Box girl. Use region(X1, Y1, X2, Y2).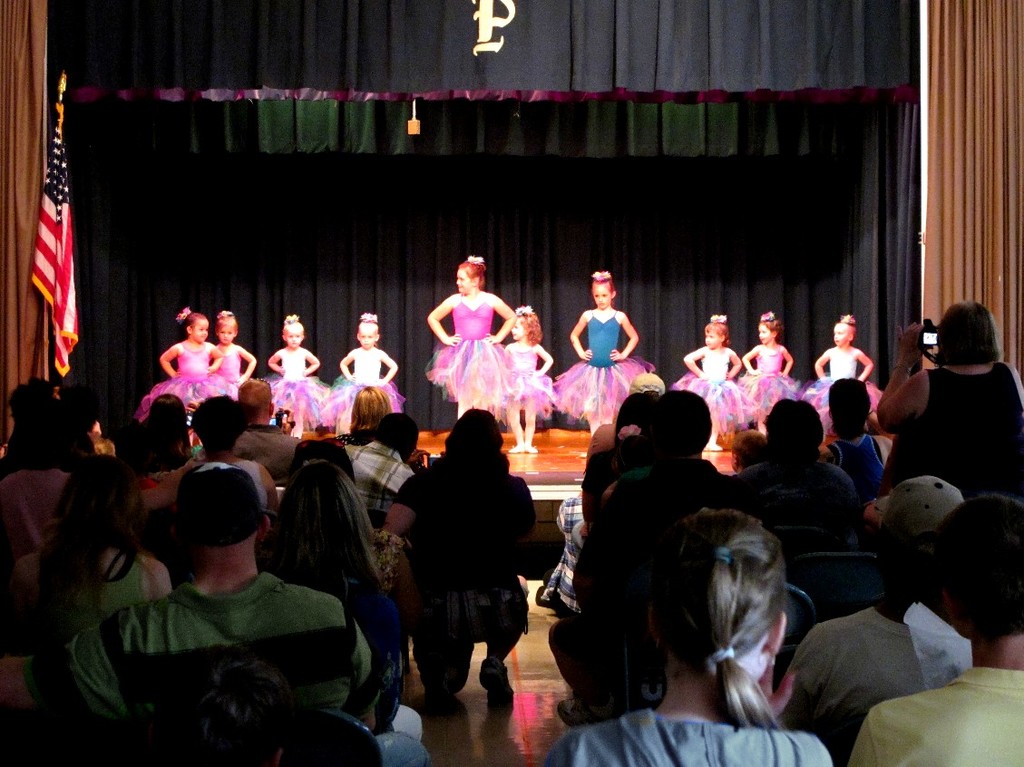
region(5, 456, 170, 626).
